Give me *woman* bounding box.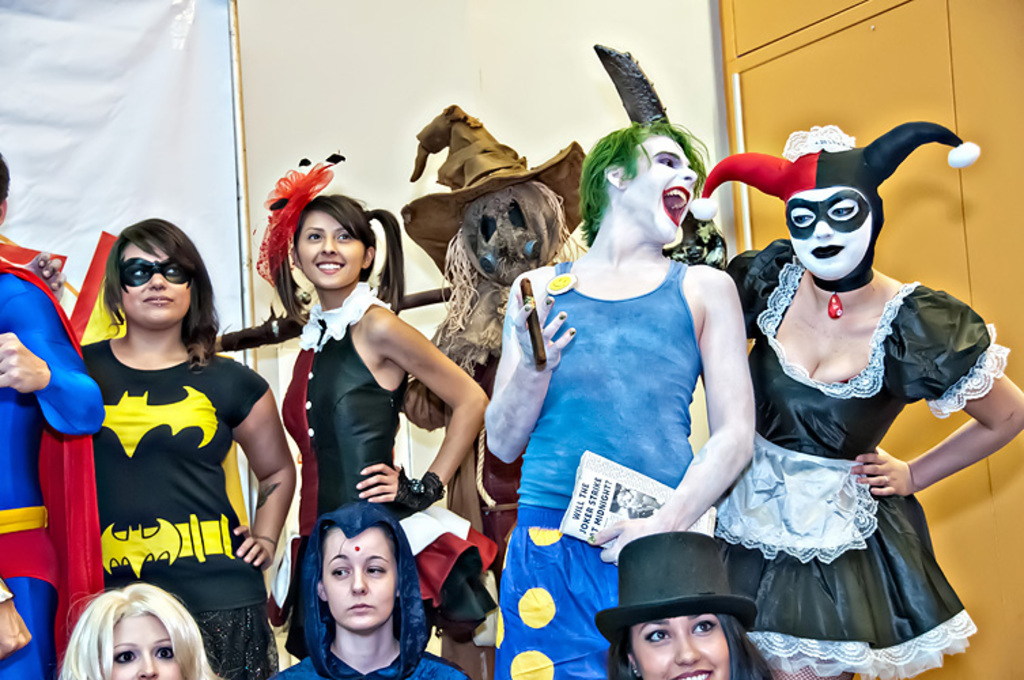
(268,178,488,643).
